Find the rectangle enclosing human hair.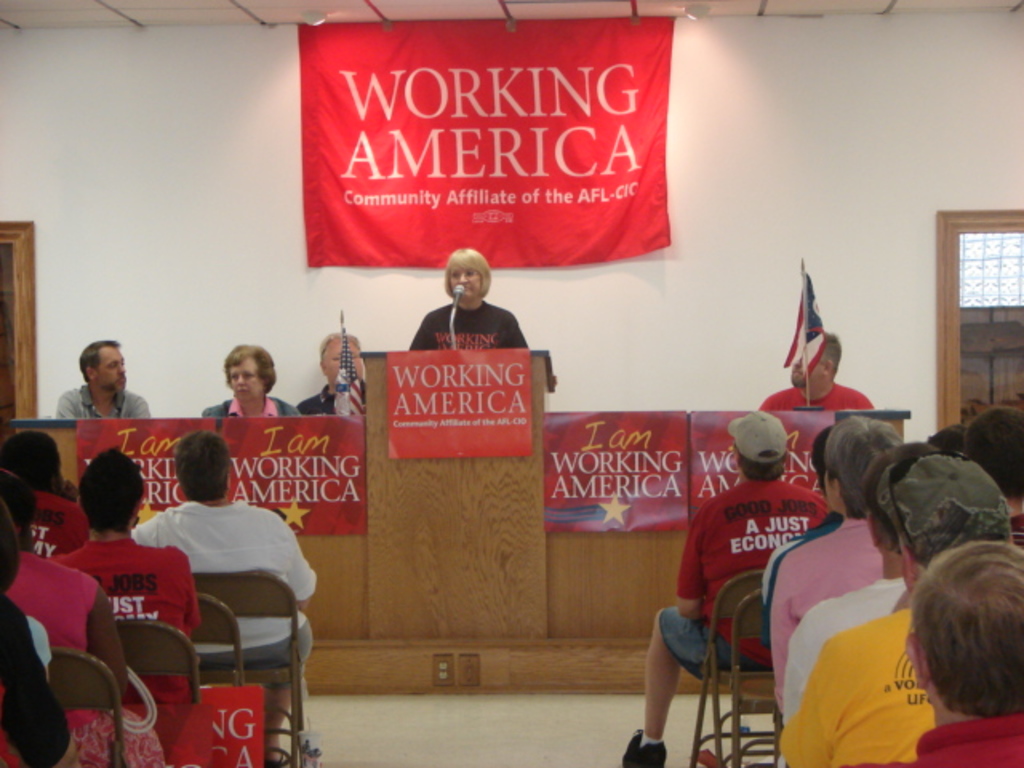
BBox(826, 416, 909, 520).
